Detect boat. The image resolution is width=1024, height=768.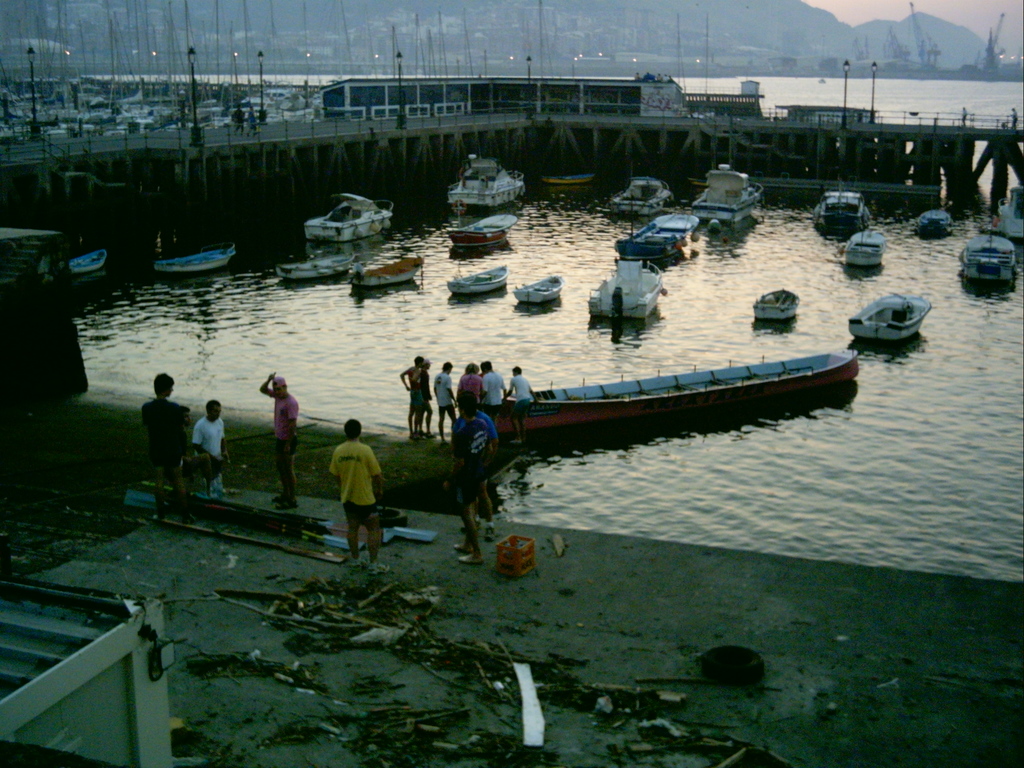
select_region(810, 180, 868, 237).
